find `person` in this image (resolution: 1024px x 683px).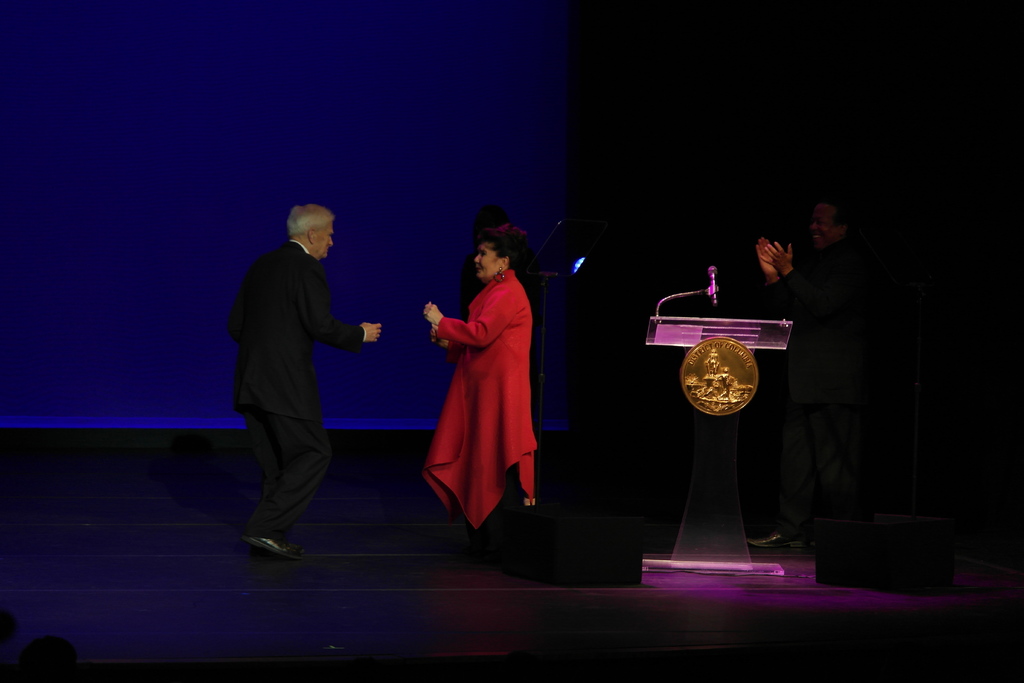
detection(232, 199, 387, 561).
